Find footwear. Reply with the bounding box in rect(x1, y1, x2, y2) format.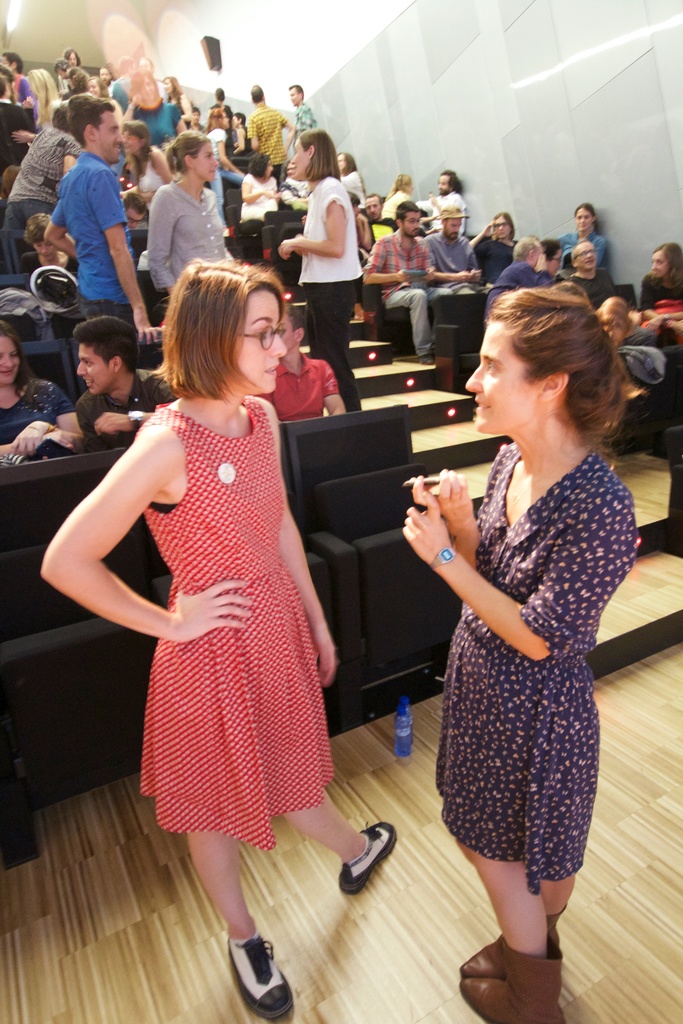
rect(336, 817, 395, 897).
